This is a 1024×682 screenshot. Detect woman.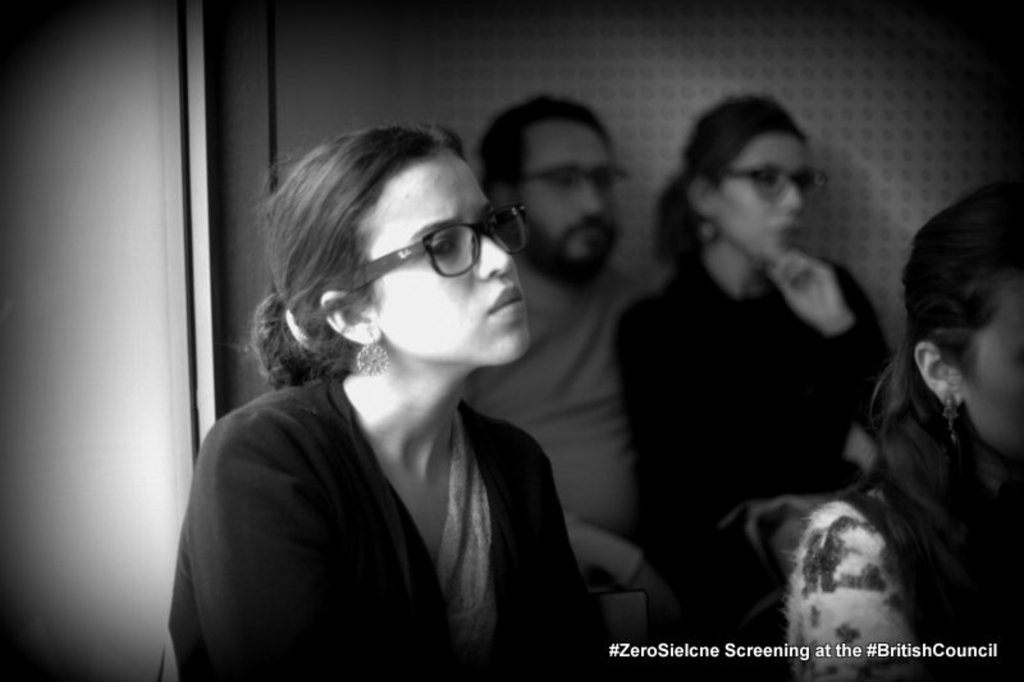
(x1=774, y1=183, x2=1023, y2=681).
